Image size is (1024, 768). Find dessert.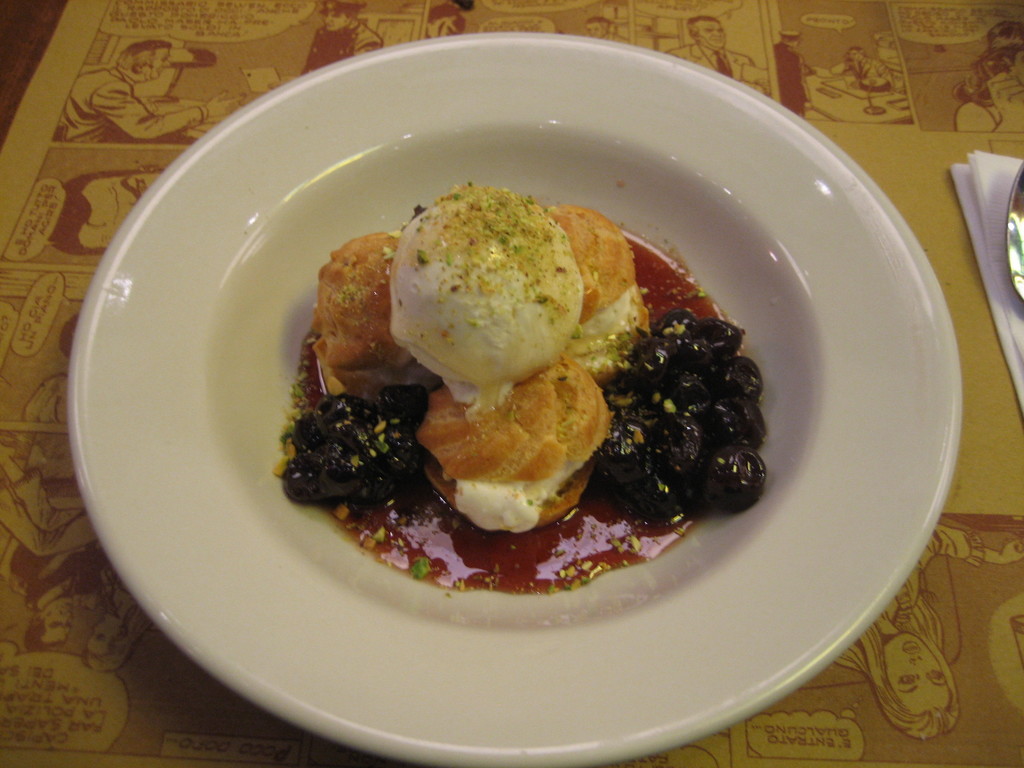
[x1=278, y1=180, x2=768, y2=590].
